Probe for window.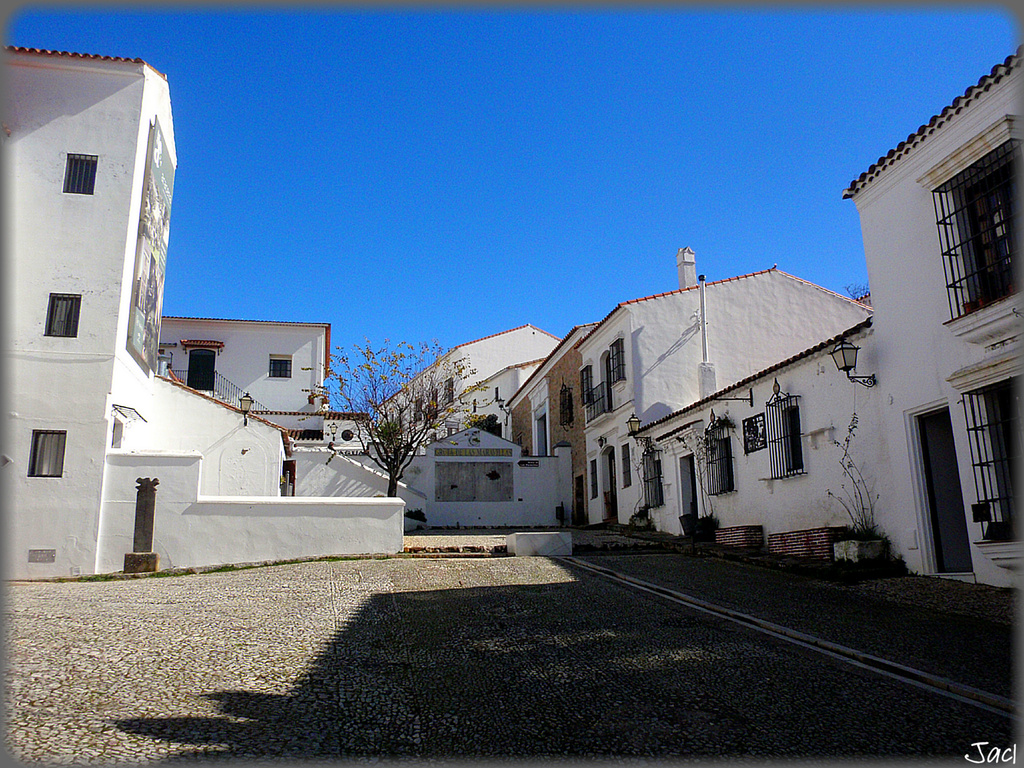
Probe result: bbox=(613, 343, 629, 388).
